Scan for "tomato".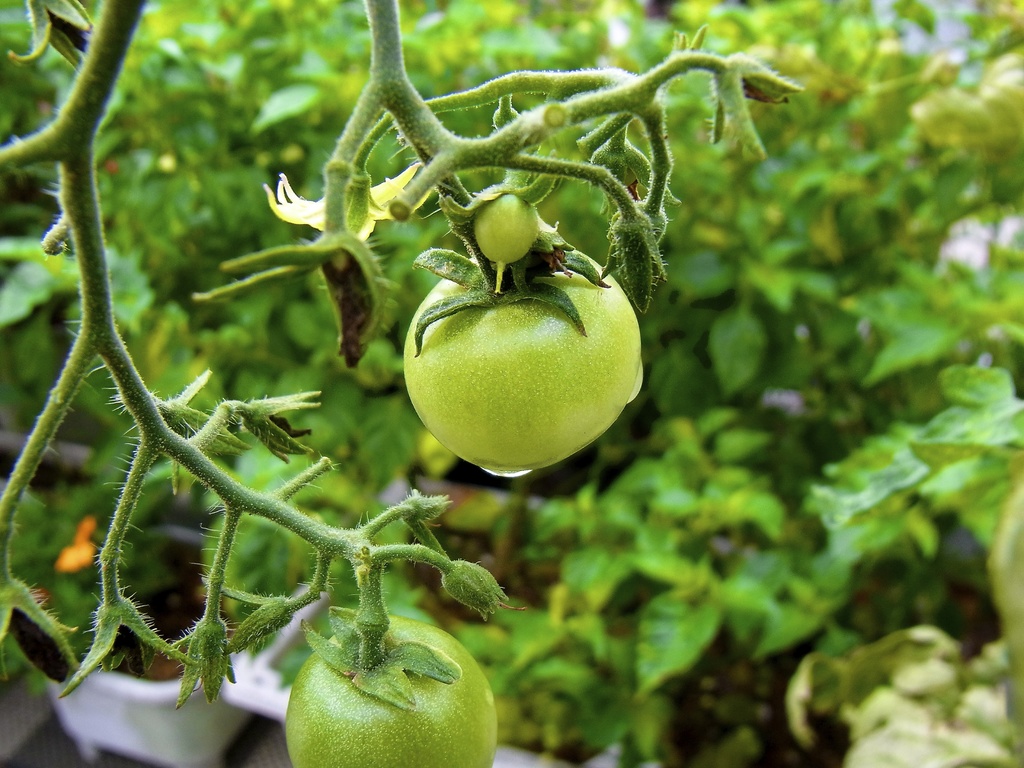
Scan result: bbox=[401, 200, 644, 477].
